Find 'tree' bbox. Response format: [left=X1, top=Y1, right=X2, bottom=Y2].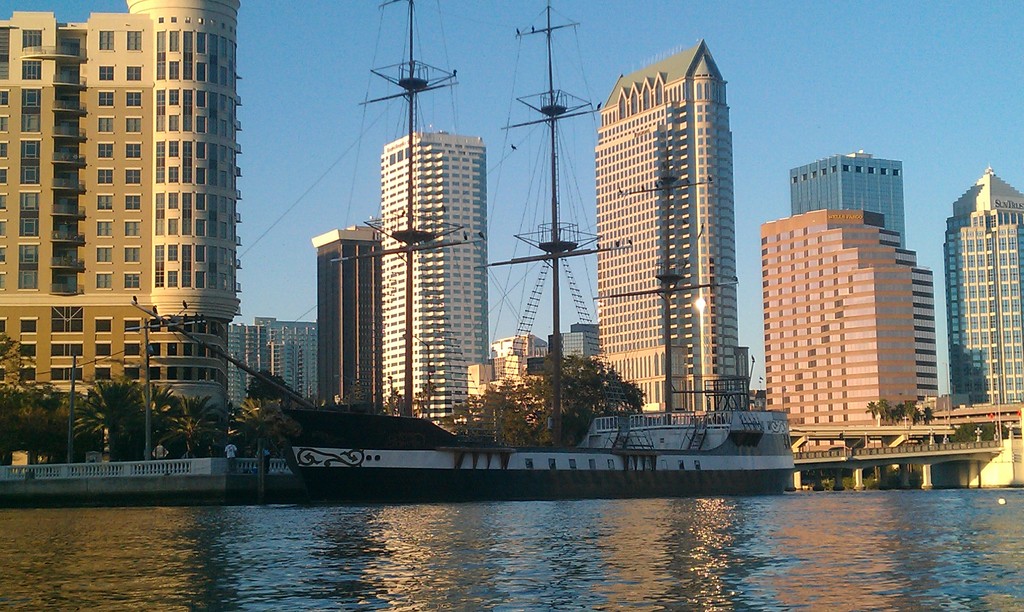
[left=80, top=380, right=173, bottom=456].
